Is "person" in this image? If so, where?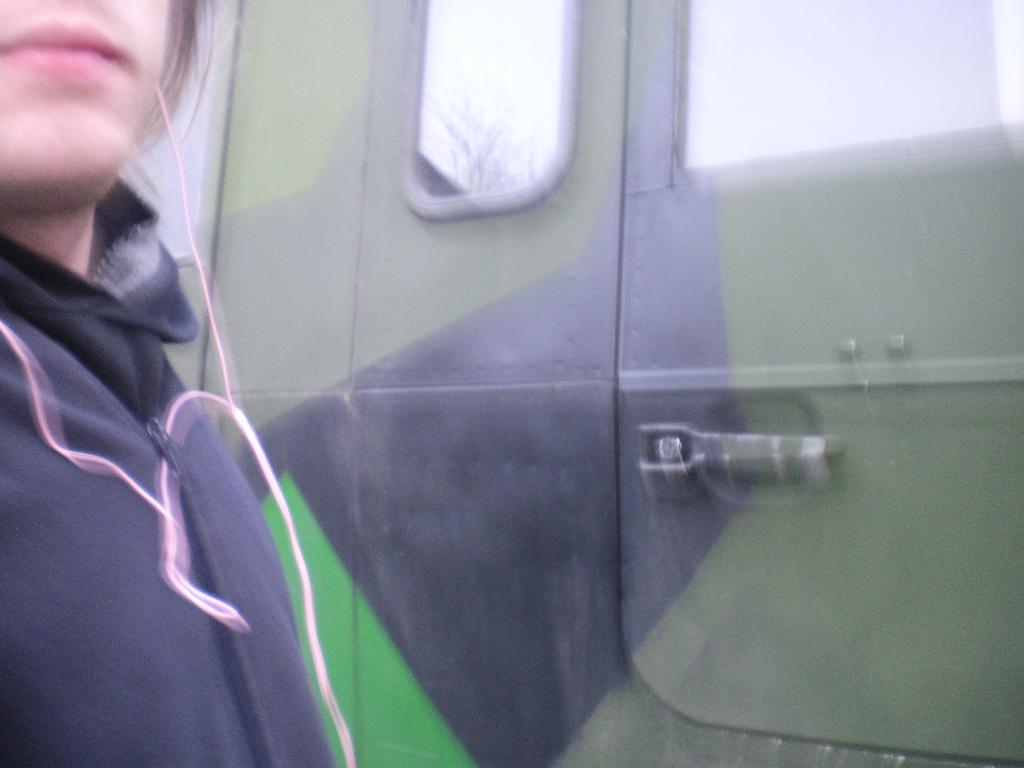
Yes, at pyautogui.locateOnScreen(0, 0, 282, 702).
